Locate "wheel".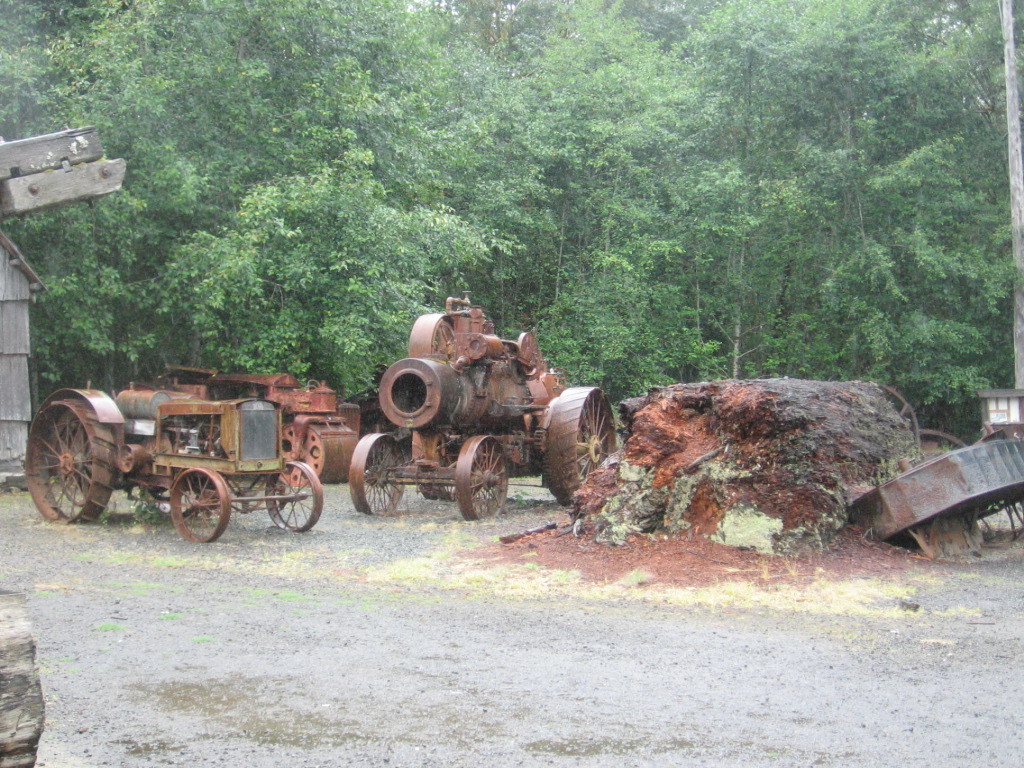
Bounding box: left=455, top=433, right=506, bottom=523.
